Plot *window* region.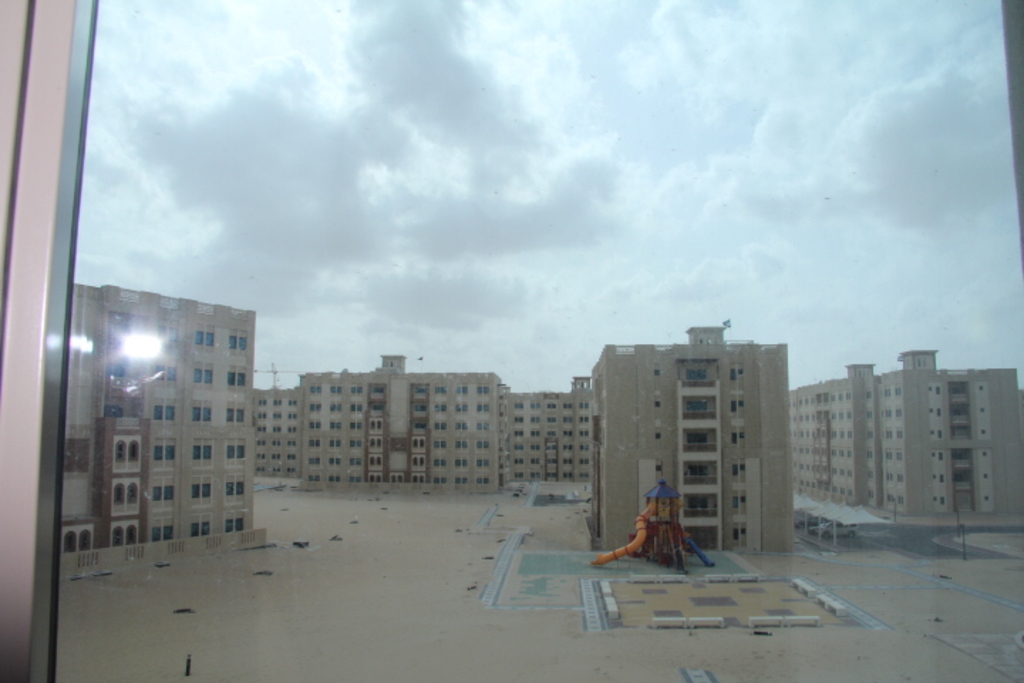
Plotted at region(154, 322, 183, 350).
